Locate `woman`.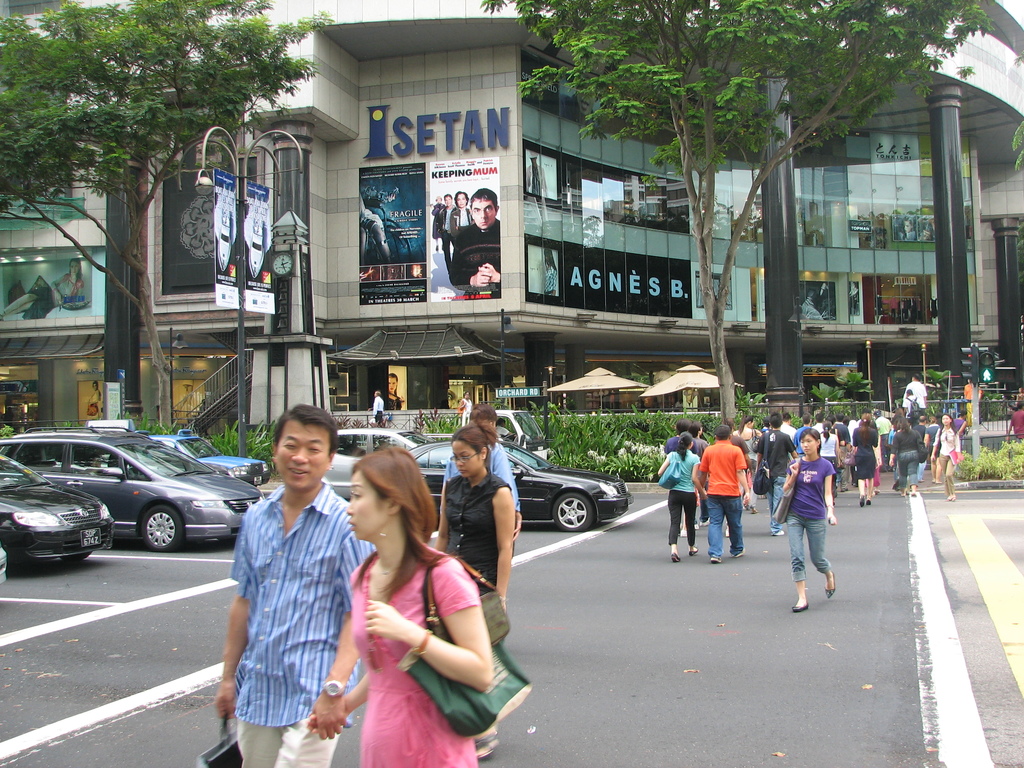
Bounding box: x1=327 y1=452 x2=487 y2=760.
